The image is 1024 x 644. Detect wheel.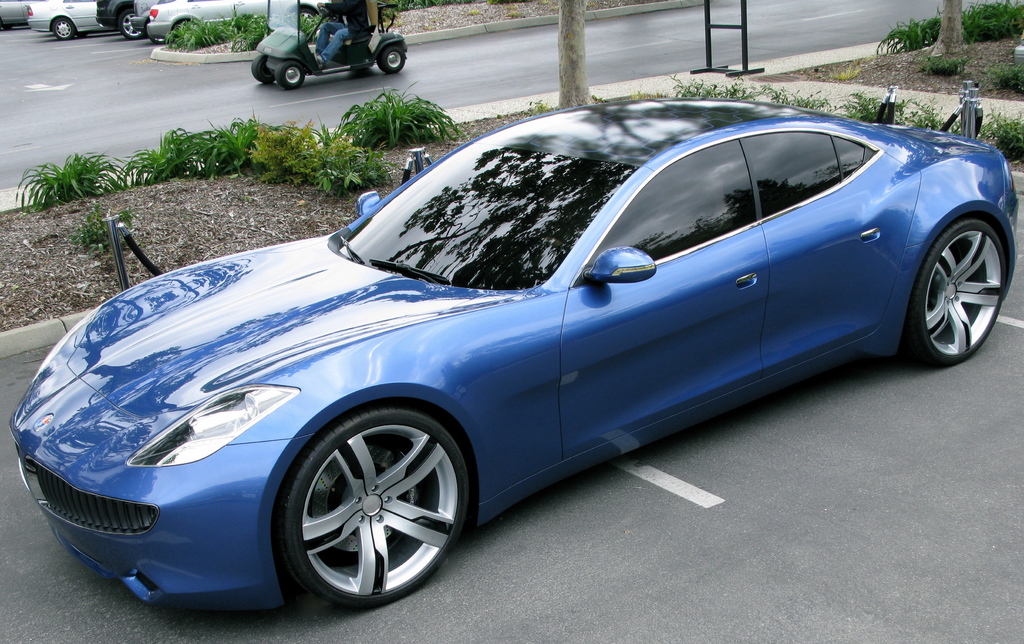
Detection: rect(275, 60, 303, 88).
